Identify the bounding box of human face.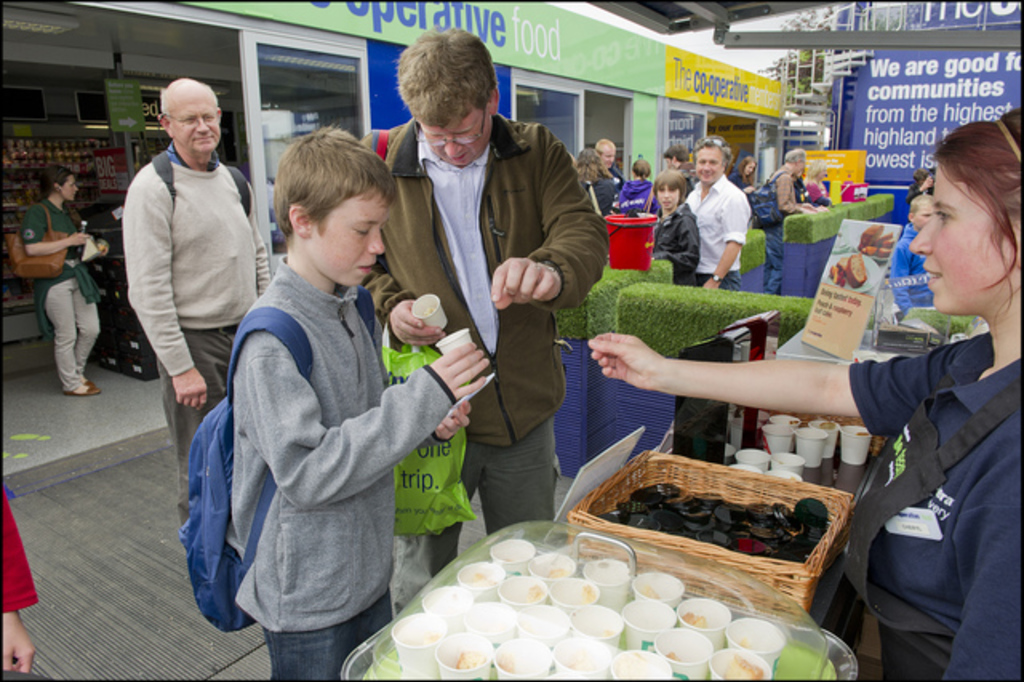
left=910, top=168, right=1013, bottom=322.
